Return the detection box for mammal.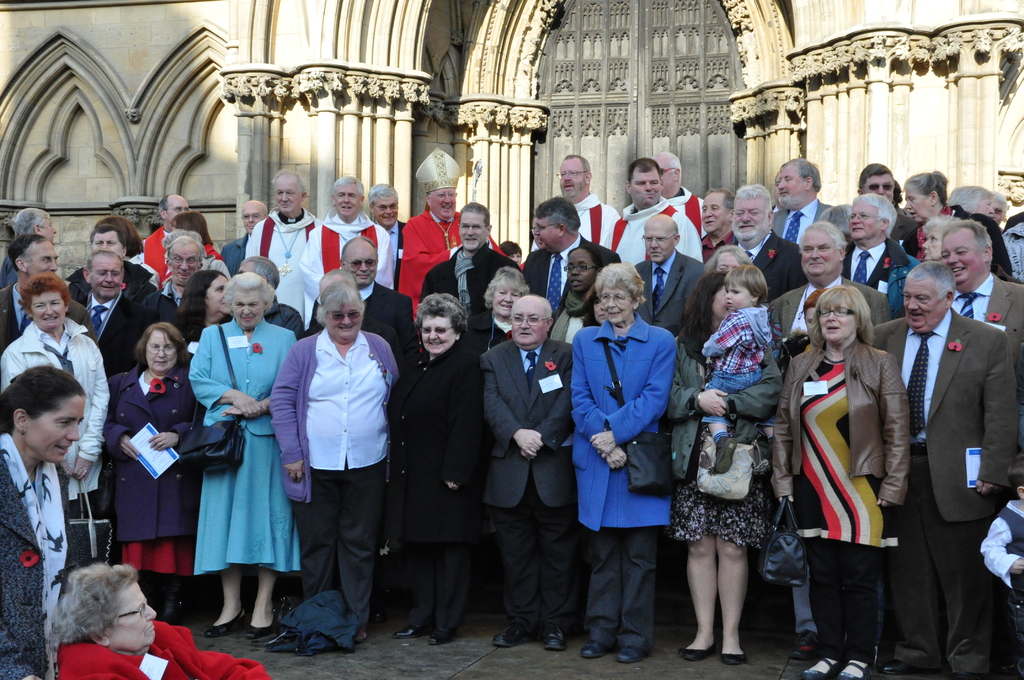
bbox=[237, 250, 304, 341].
